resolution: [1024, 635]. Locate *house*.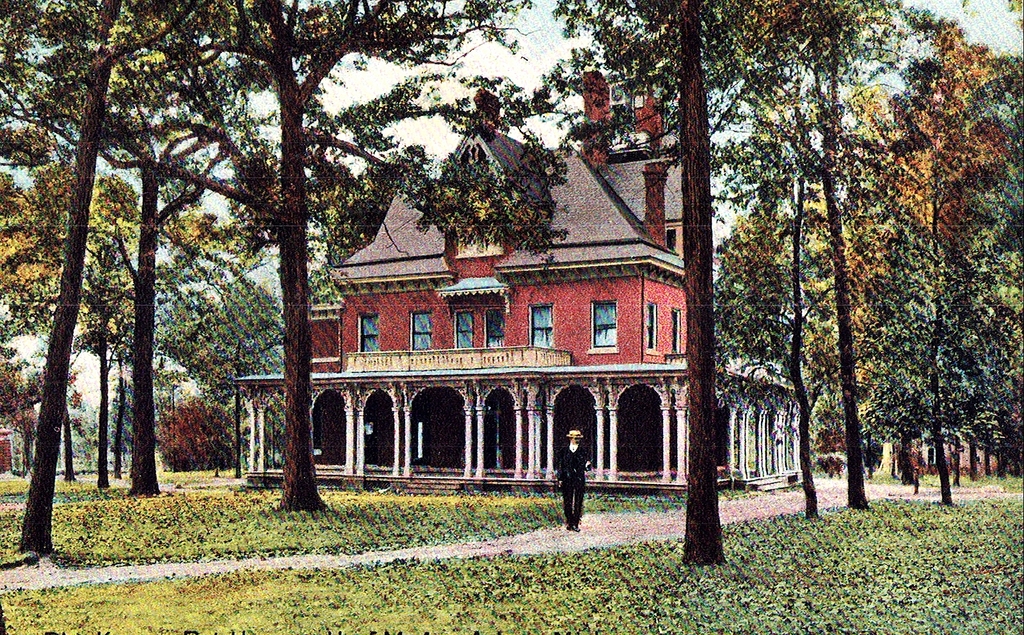
region(232, 32, 800, 501).
